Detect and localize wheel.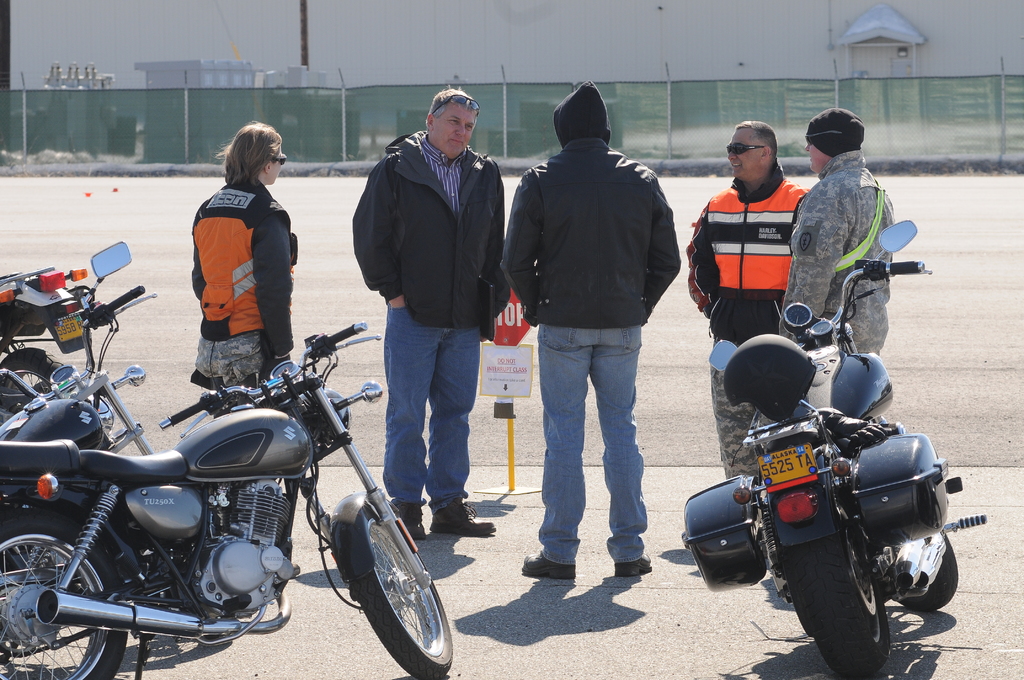
Localized at (0, 512, 129, 679).
